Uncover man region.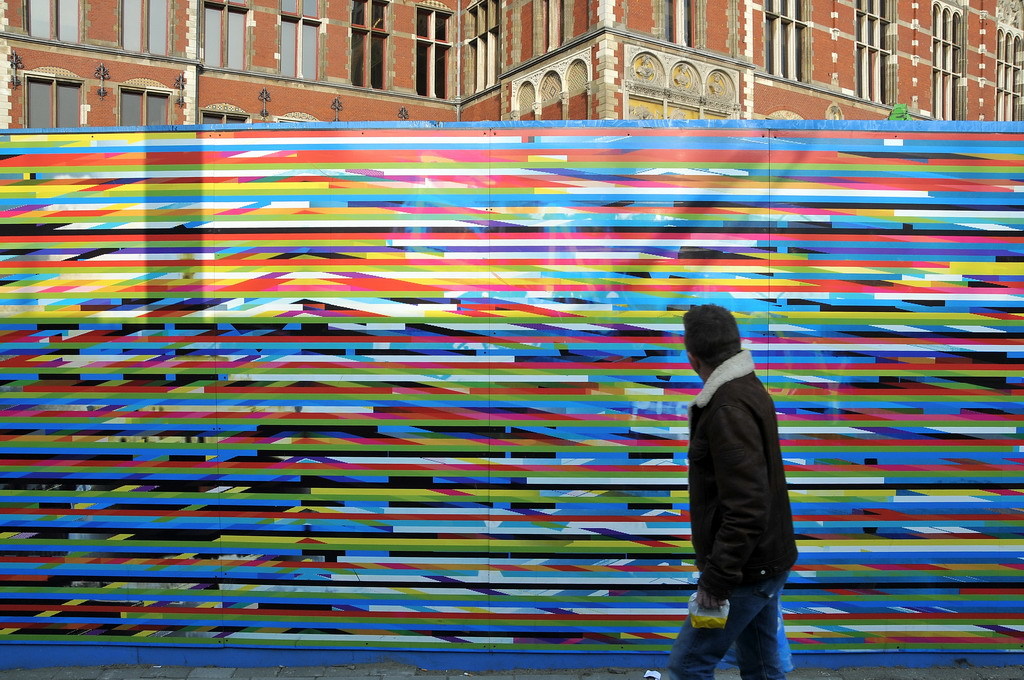
Uncovered: (669, 280, 805, 679).
